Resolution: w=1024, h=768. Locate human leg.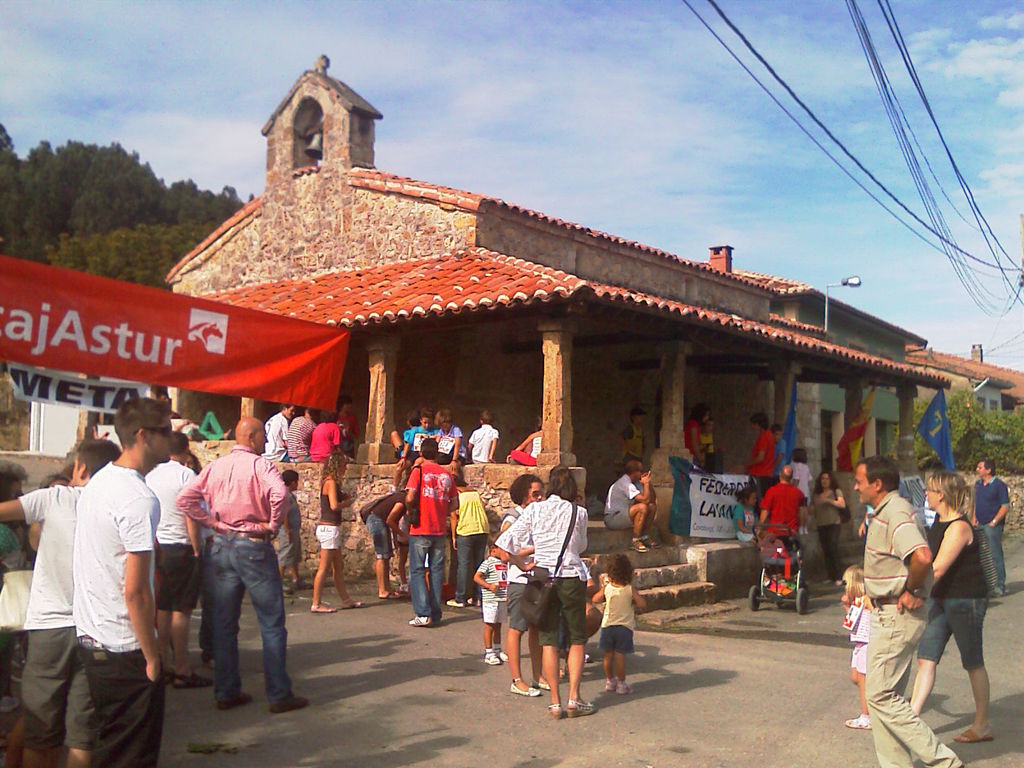
bbox=[851, 675, 878, 726].
